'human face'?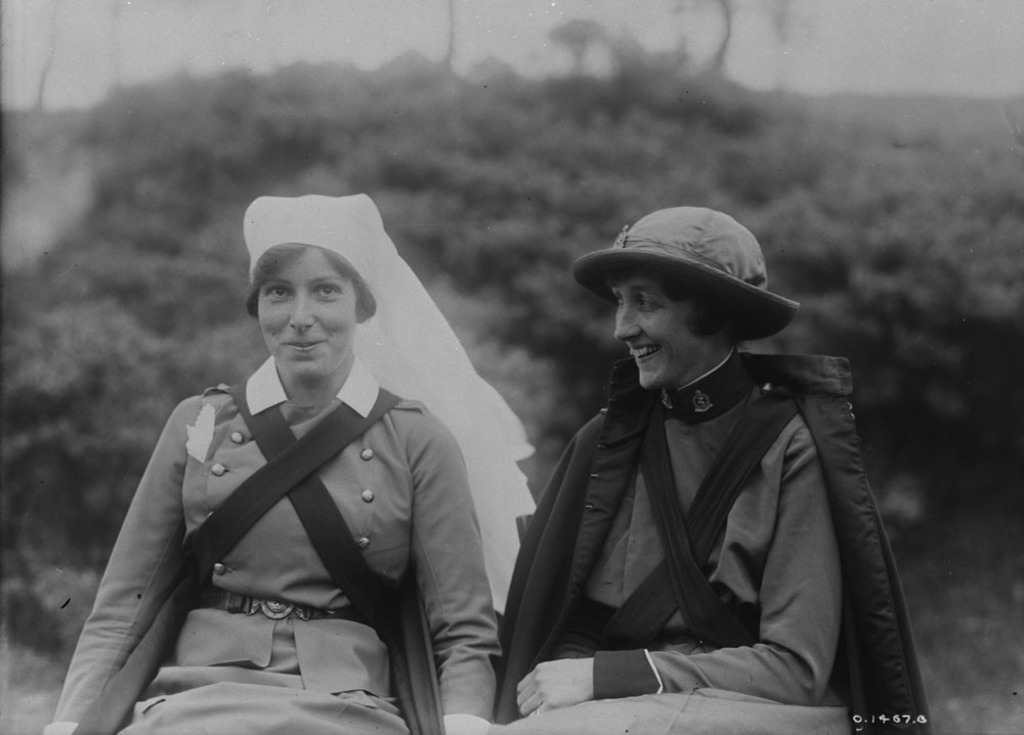
bbox(244, 246, 361, 381)
